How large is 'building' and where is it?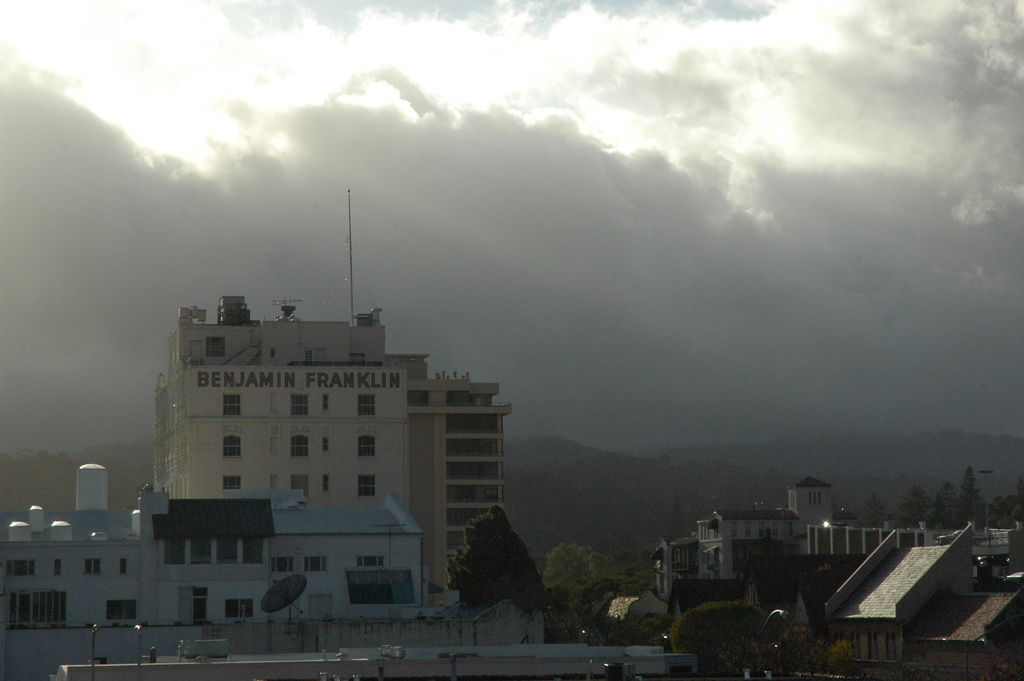
Bounding box: 412, 370, 512, 605.
